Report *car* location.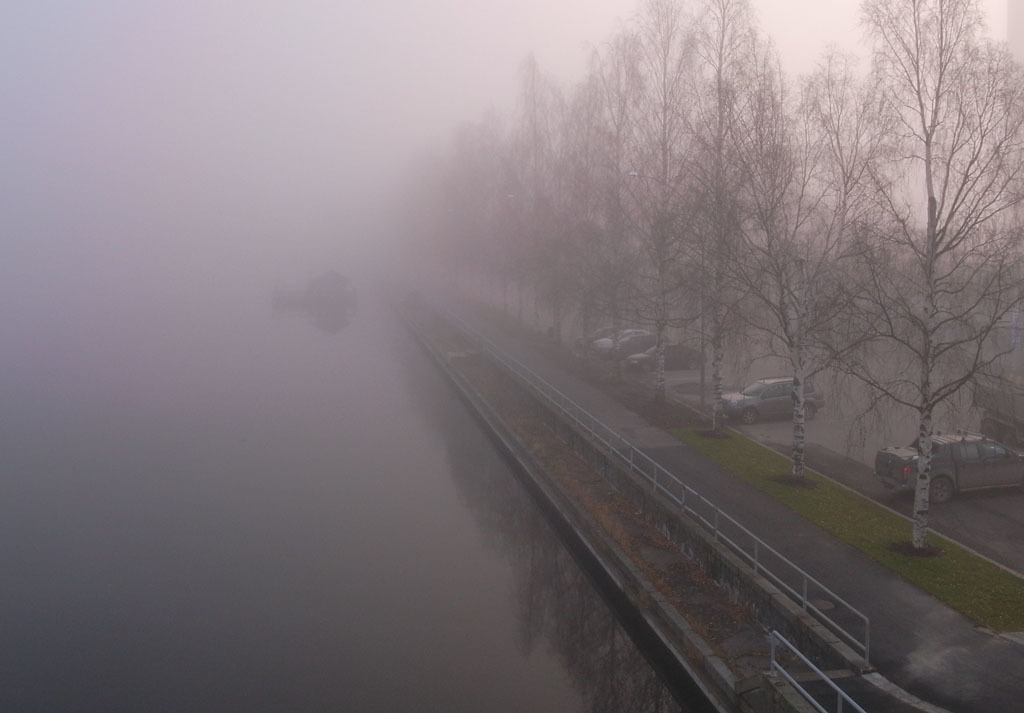
Report: [626, 339, 710, 374].
